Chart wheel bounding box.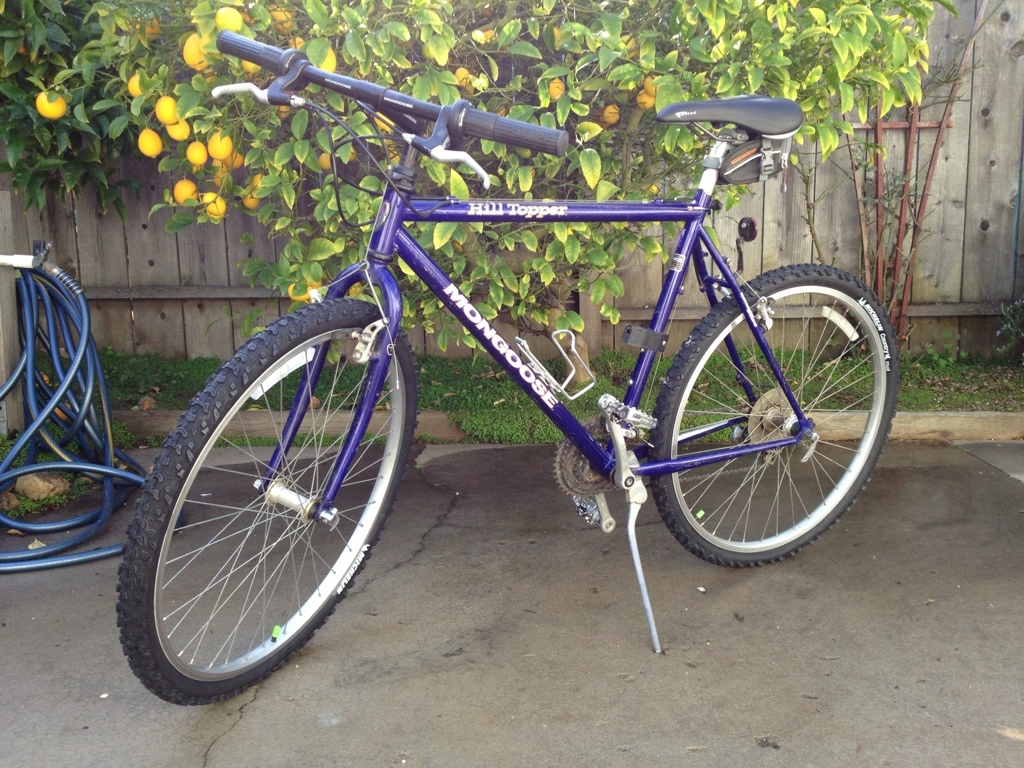
Charted: 119, 298, 422, 714.
